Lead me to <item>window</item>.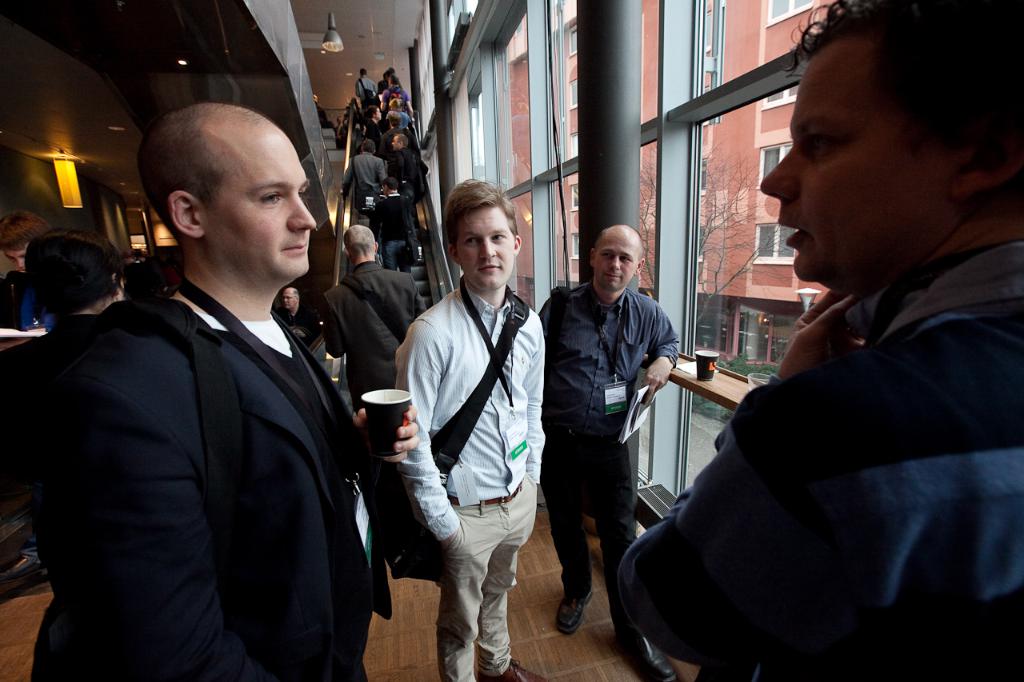
Lead to (756, 225, 795, 265).
